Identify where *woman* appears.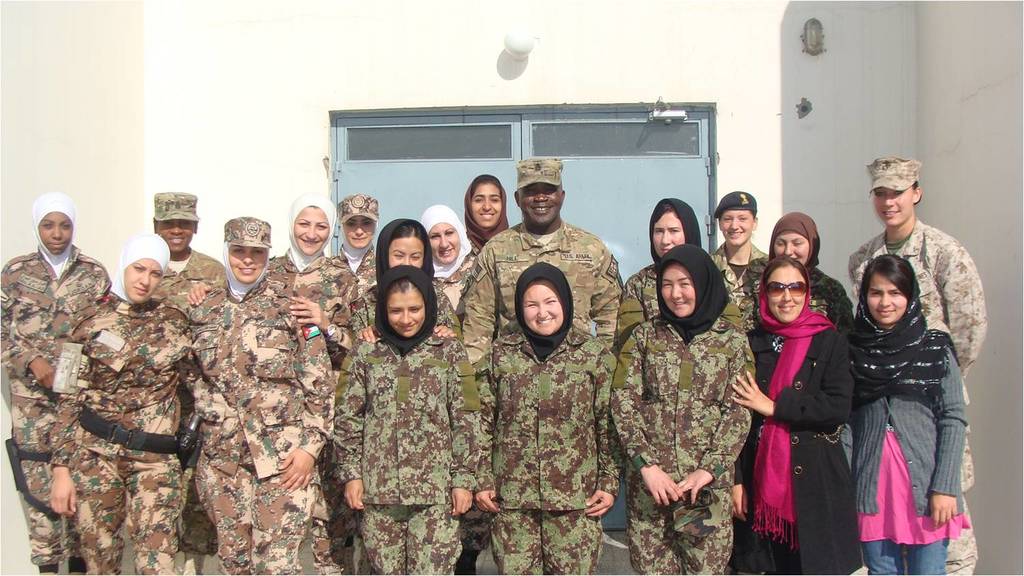
Appears at bbox(714, 194, 760, 352).
